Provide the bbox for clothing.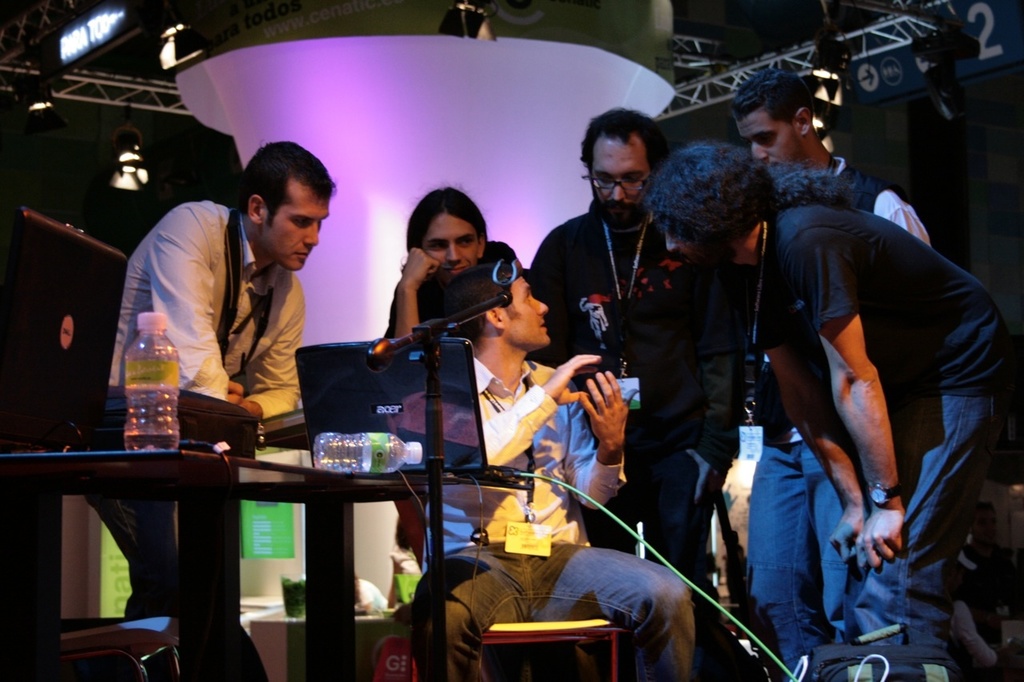
(left=89, top=202, right=303, bottom=617).
